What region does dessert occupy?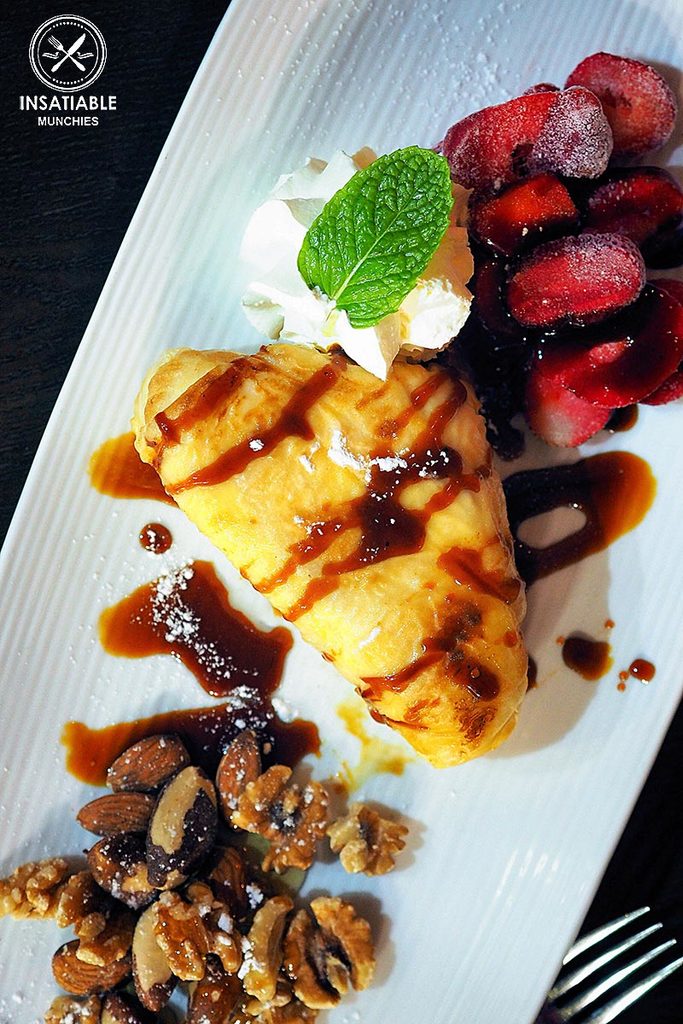
[x1=107, y1=335, x2=577, y2=820].
